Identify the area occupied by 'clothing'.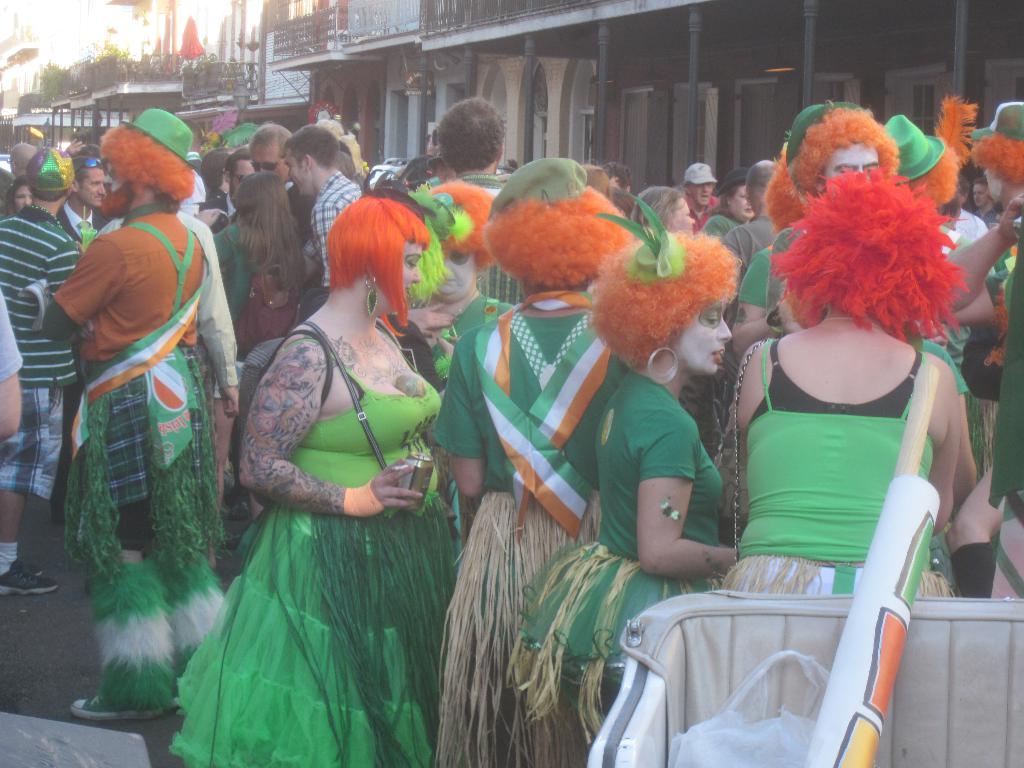
Area: select_region(429, 290, 627, 761).
